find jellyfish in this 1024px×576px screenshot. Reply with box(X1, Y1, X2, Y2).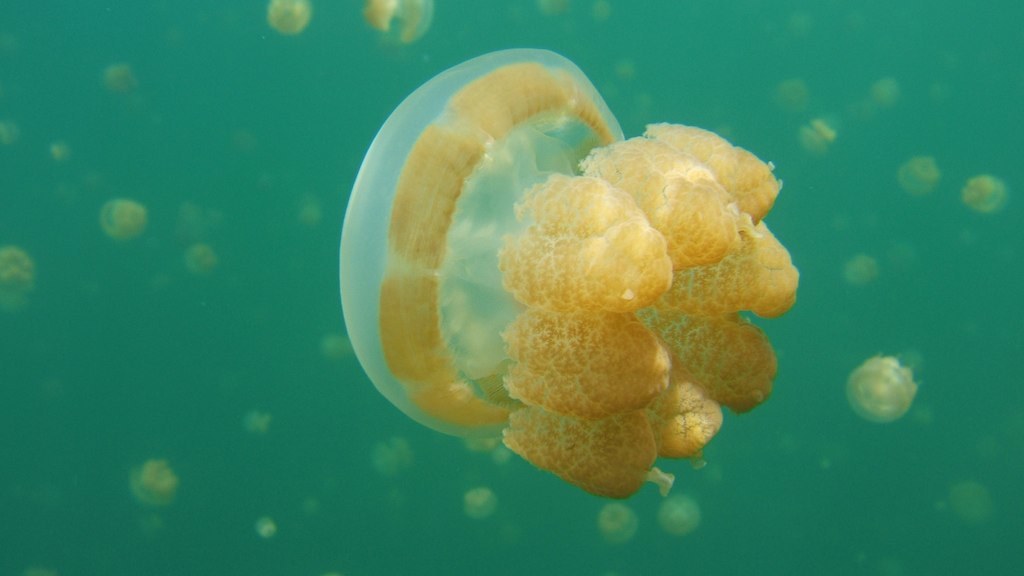
box(845, 346, 921, 423).
